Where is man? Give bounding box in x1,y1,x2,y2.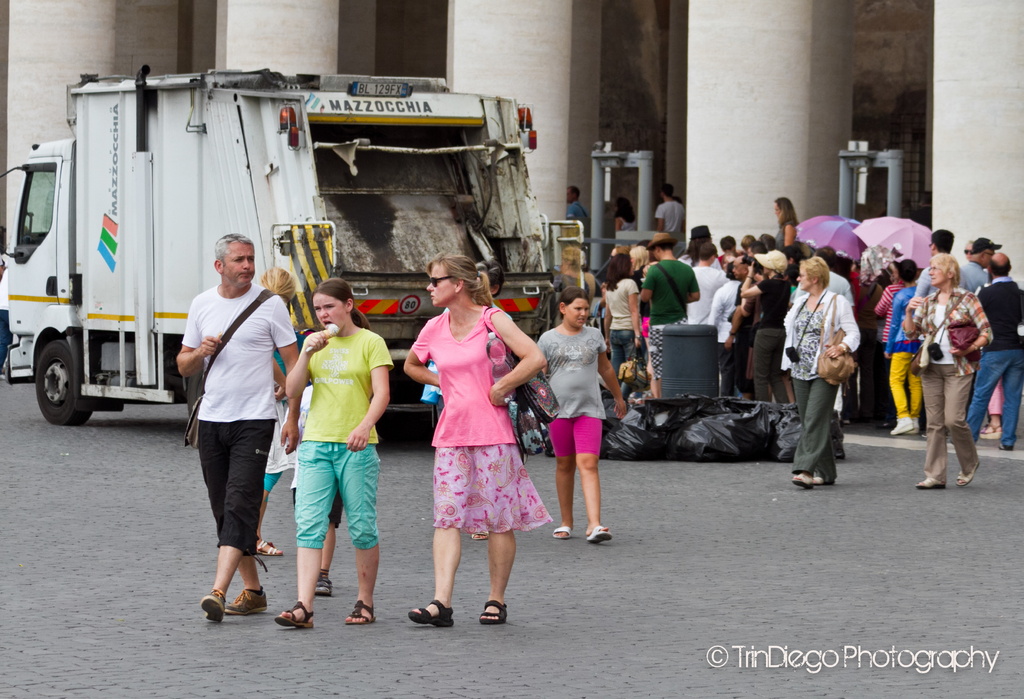
176,236,309,627.
